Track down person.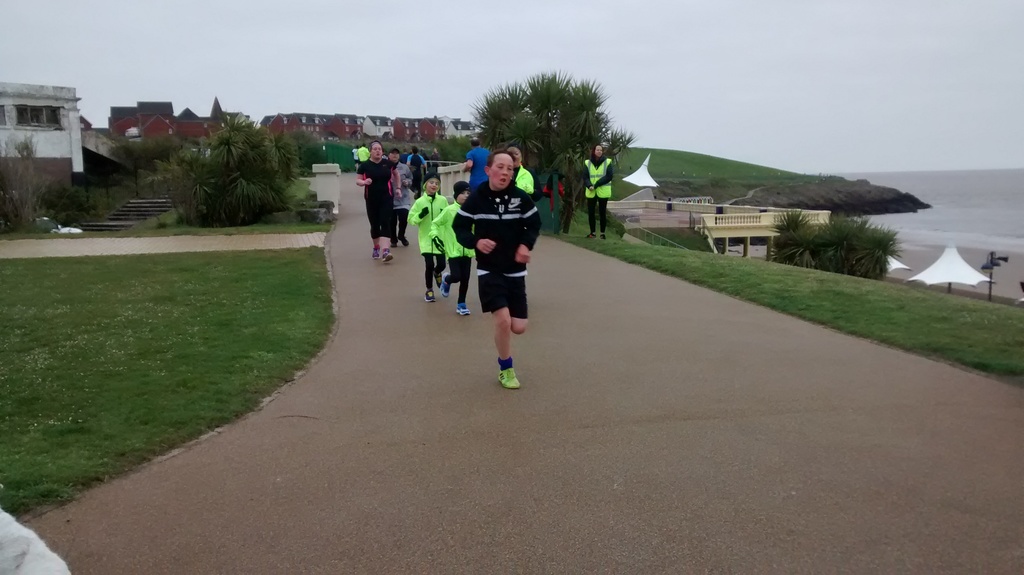
Tracked to l=426, t=194, r=473, b=334.
